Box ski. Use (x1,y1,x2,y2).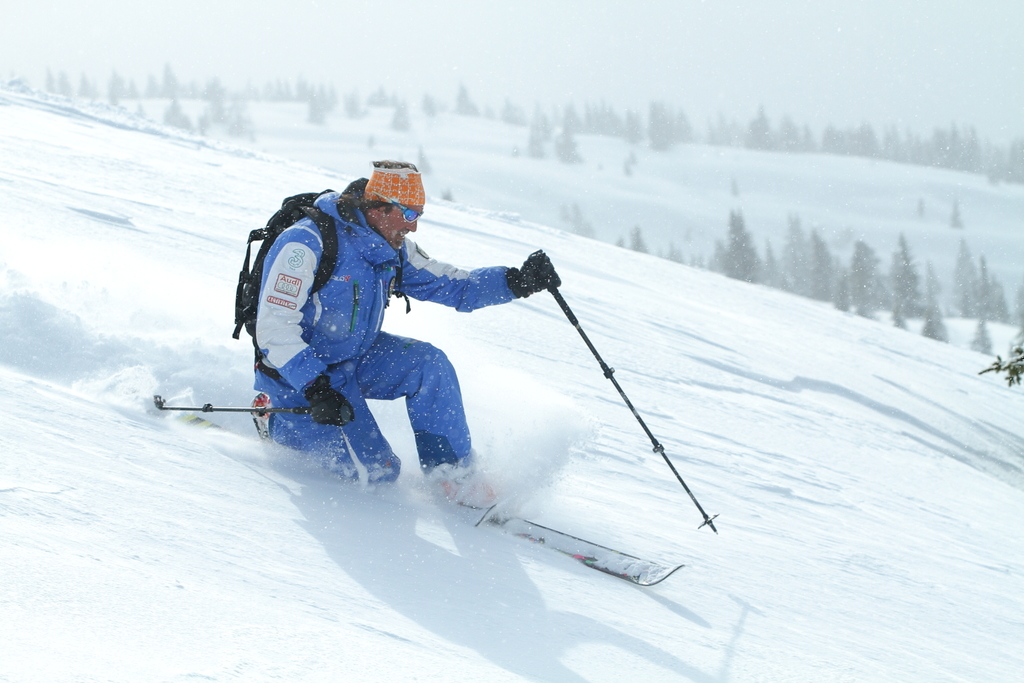
(458,498,684,588).
